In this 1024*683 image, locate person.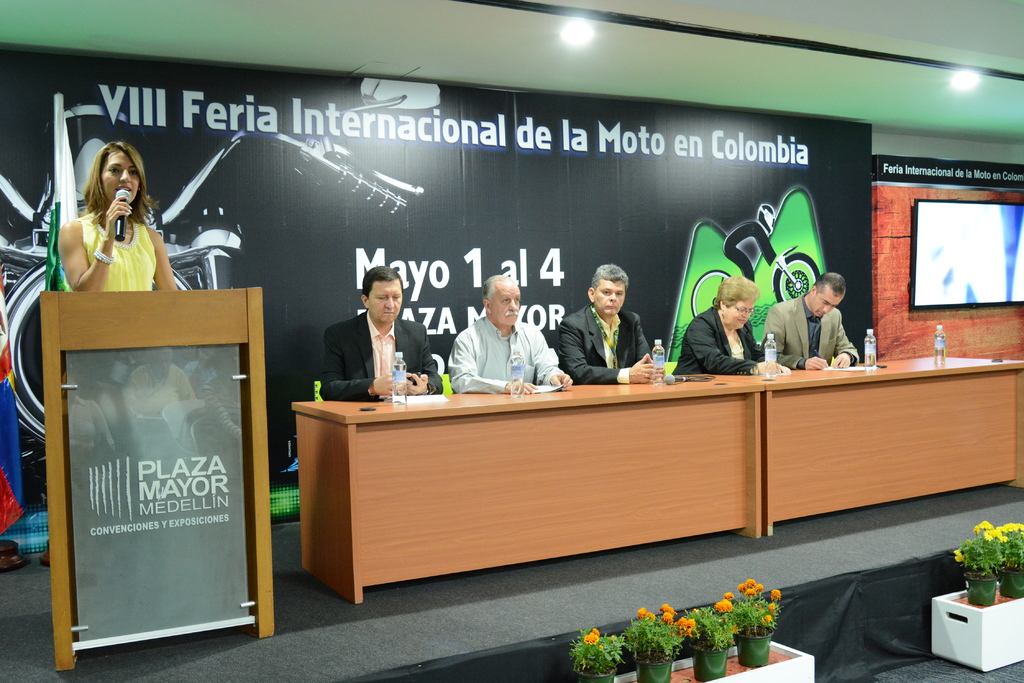
Bounding box: 569,258,645,389.
